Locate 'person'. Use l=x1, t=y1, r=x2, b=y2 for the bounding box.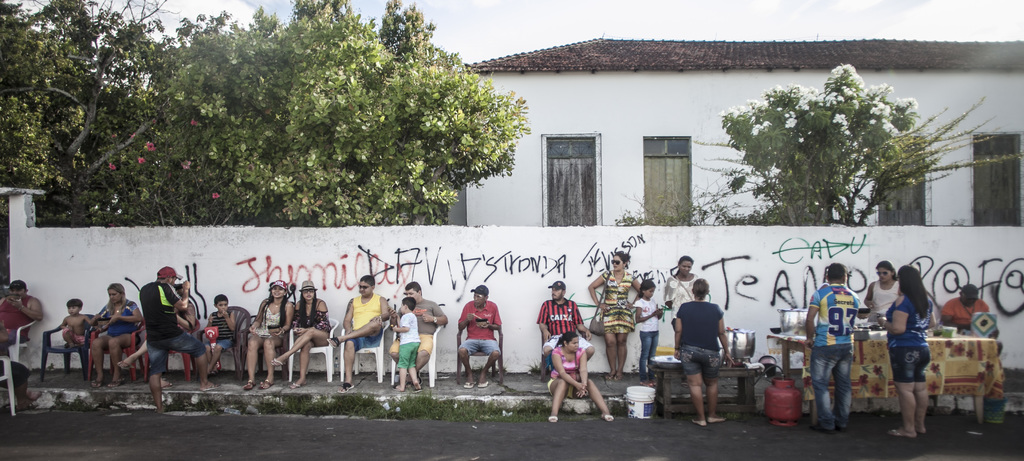
l=337, t=262, r=392, b=387.
